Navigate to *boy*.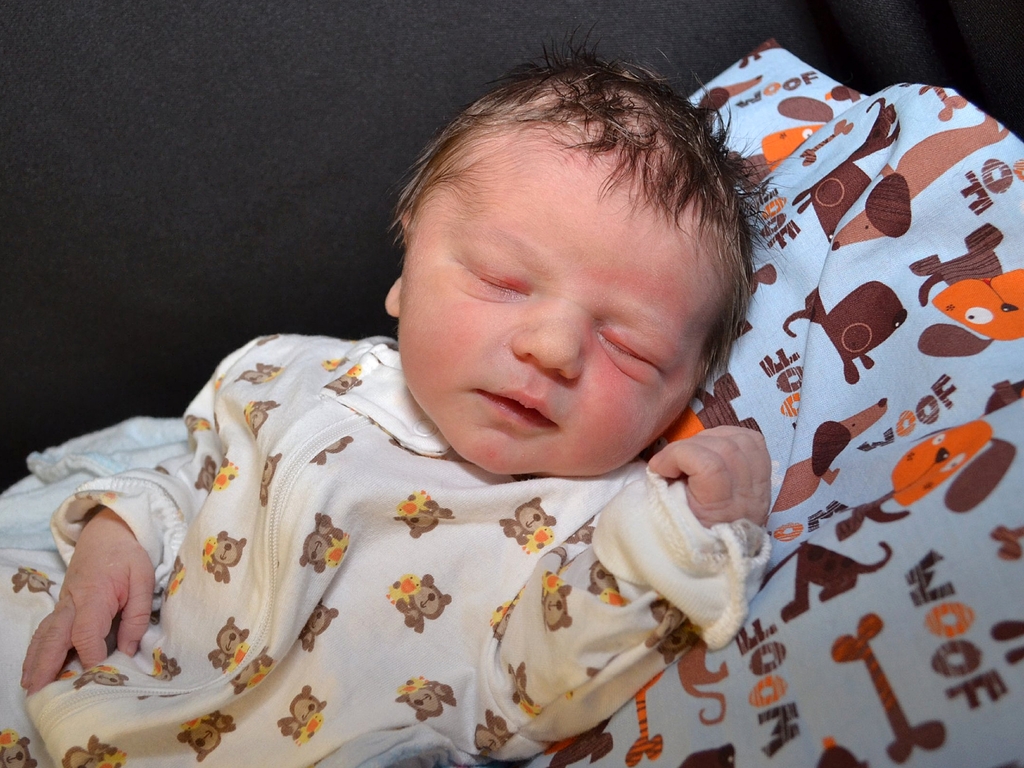
Navigation target: box(0, 24, 776, 767).
